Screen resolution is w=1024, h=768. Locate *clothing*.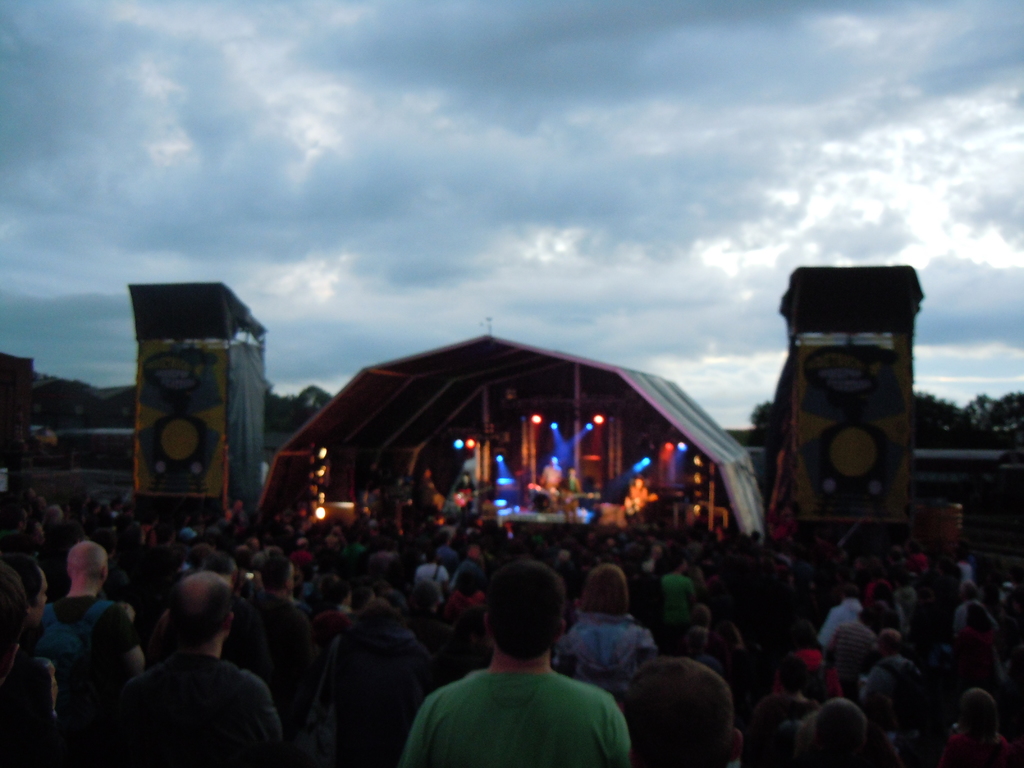
detection(423, 474, 440, 497).
